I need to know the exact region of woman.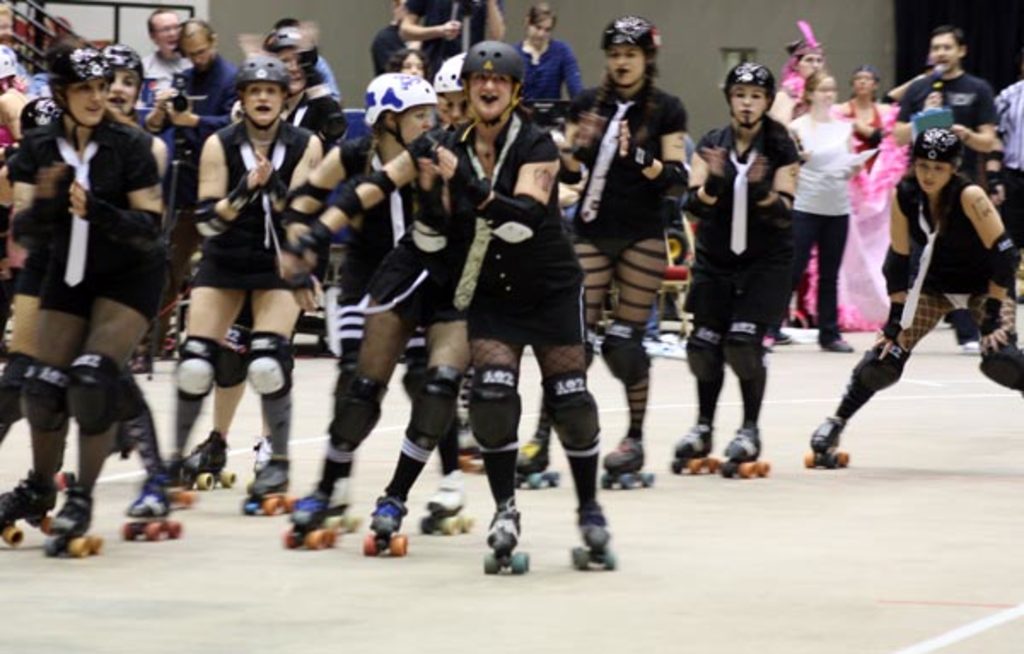
Region: (785,75,879,345).
